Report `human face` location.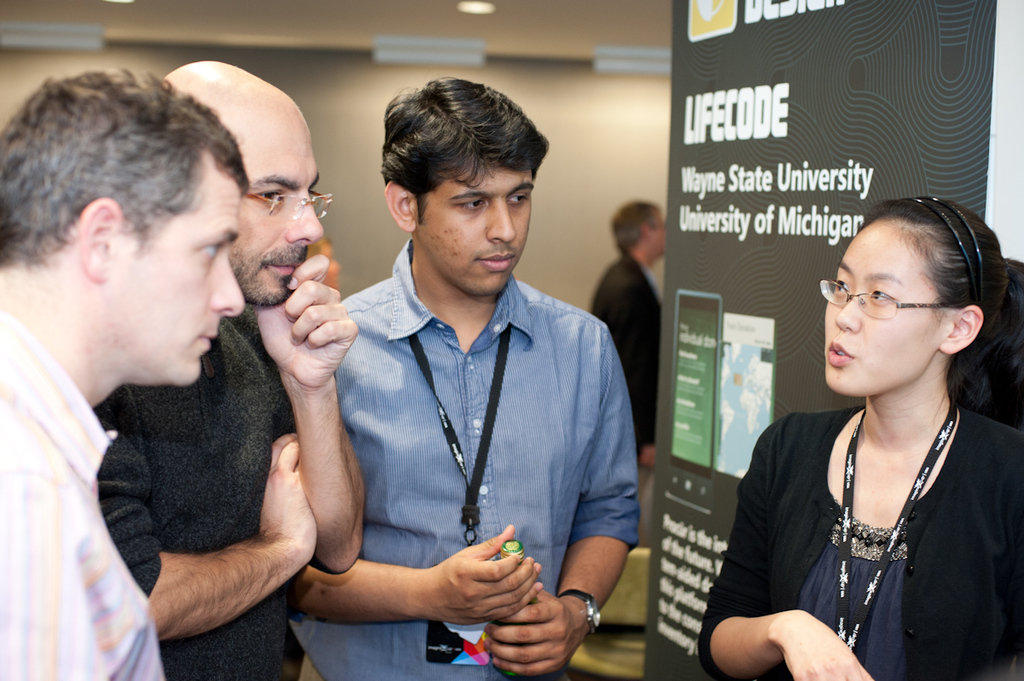
Report: [649,218,668,261].
